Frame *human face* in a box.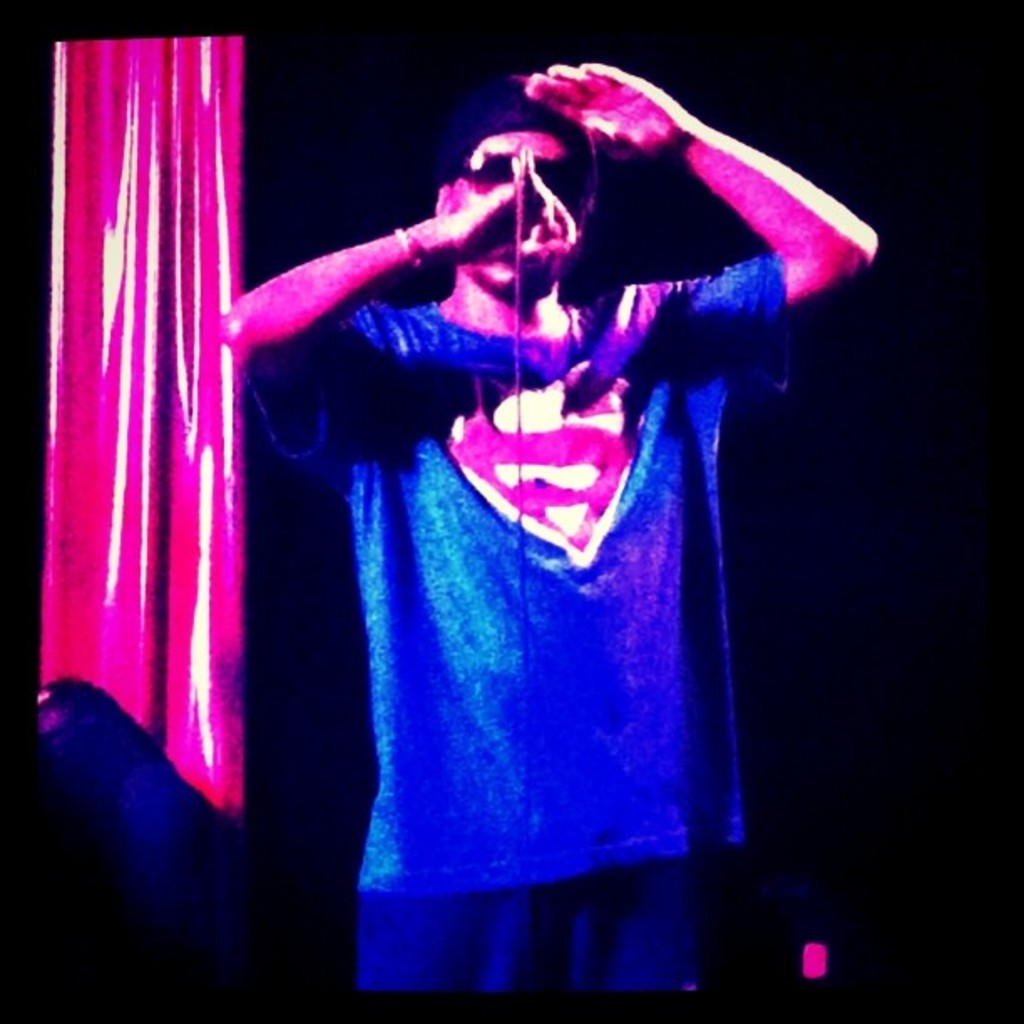
select_region(450, 131, 576, 279).
